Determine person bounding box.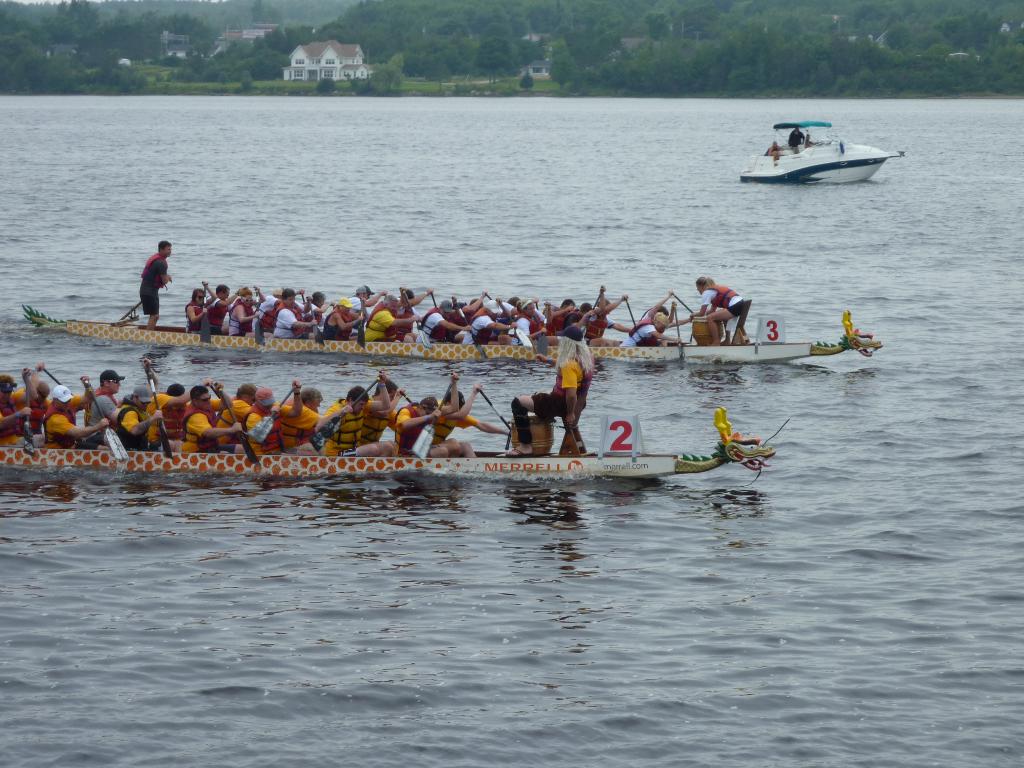
Determined: 786,125,804,148.
